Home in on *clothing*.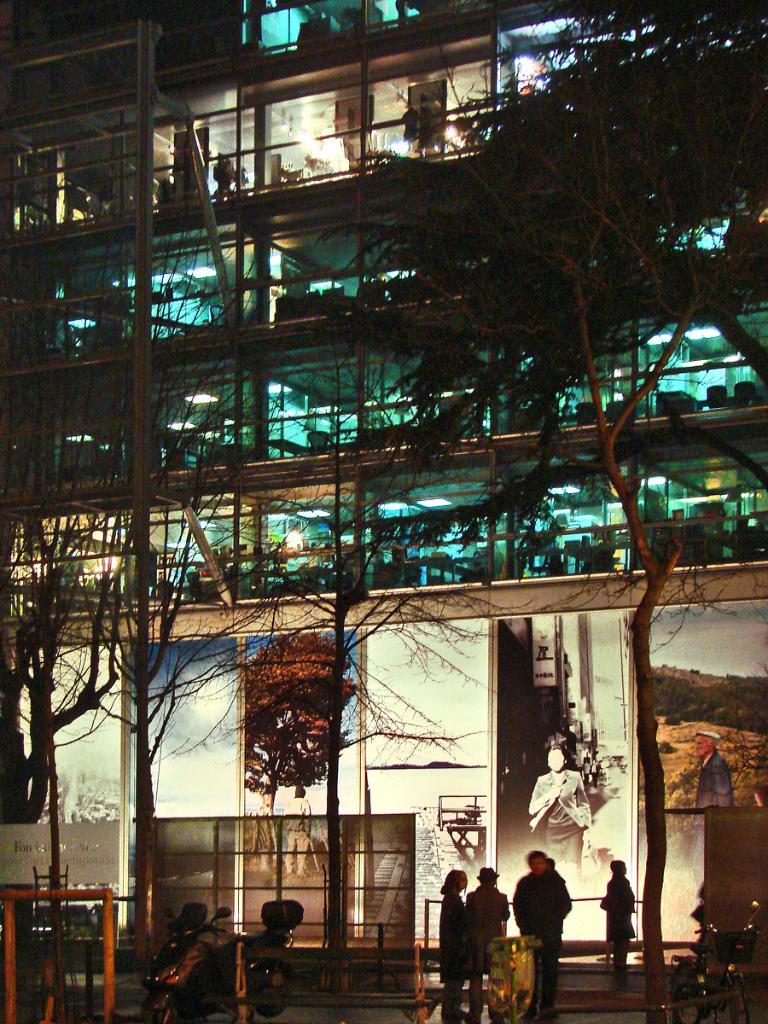
Homed in at 438:898:468:1021.
